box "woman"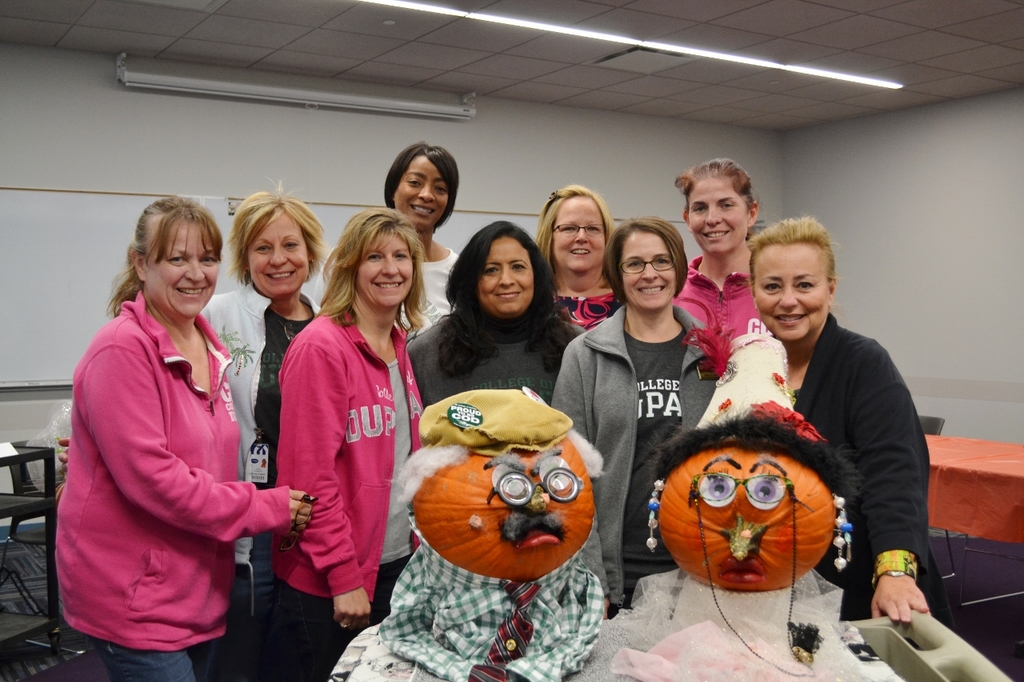
[274, 206, 431, 681]
